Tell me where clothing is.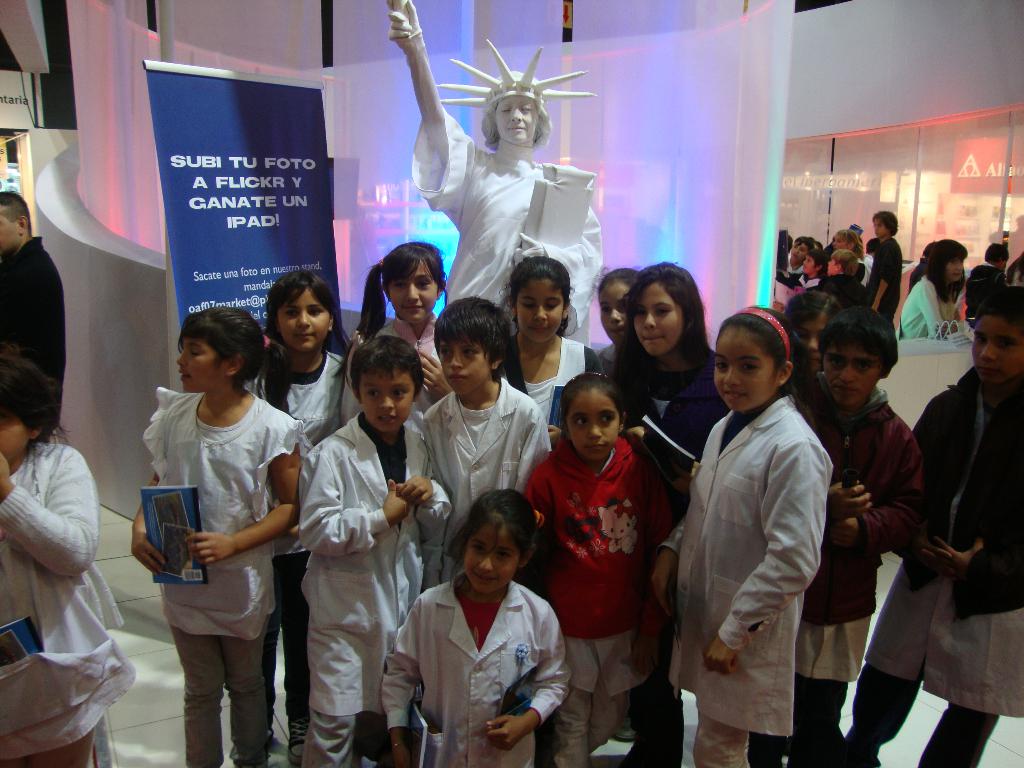
clothing is at crop(858, 239, 910, 318).
